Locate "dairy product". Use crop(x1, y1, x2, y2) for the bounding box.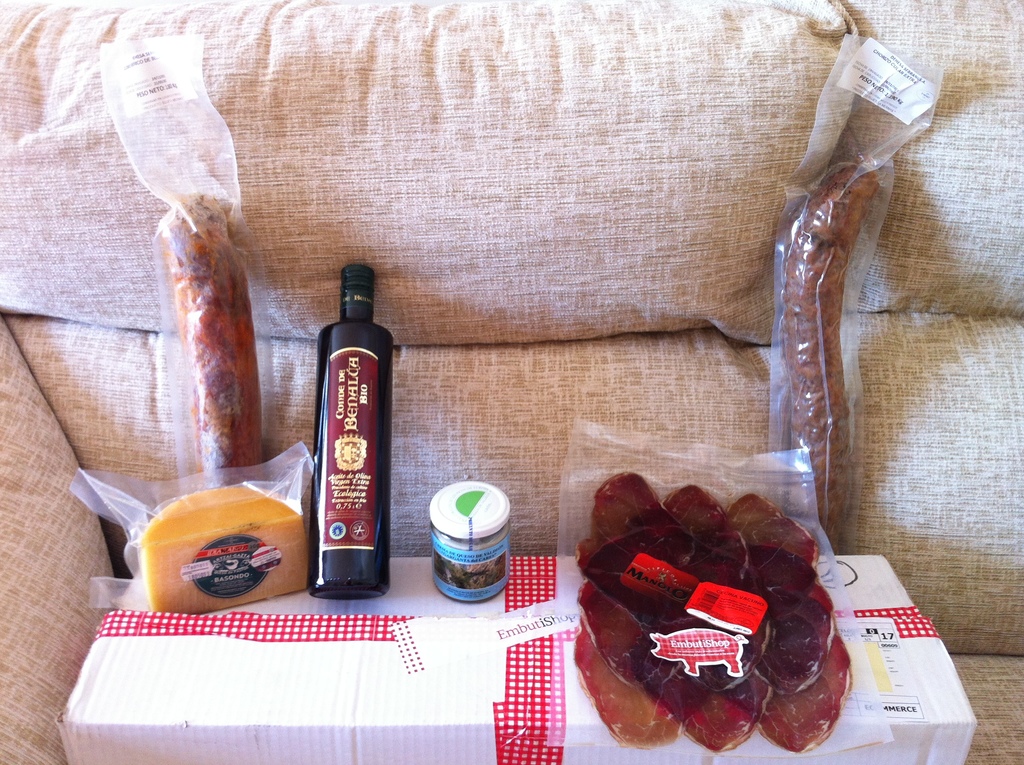
crop(148, 485, 312, 617).
